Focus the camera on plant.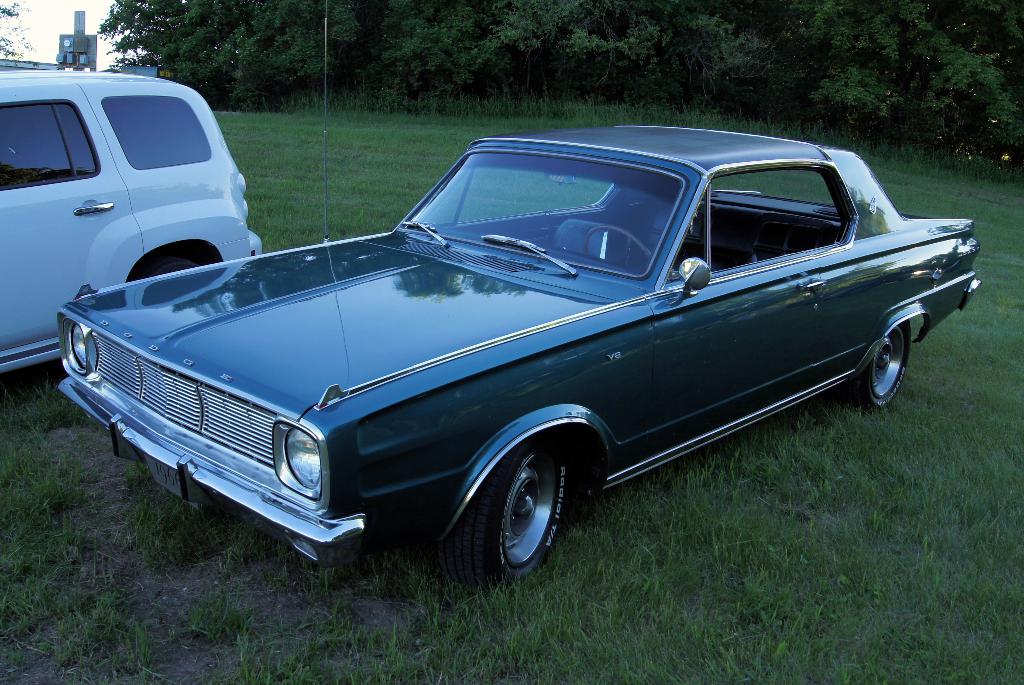
Focus region: x1=1, y1=160, x2=1023, y2=684.
